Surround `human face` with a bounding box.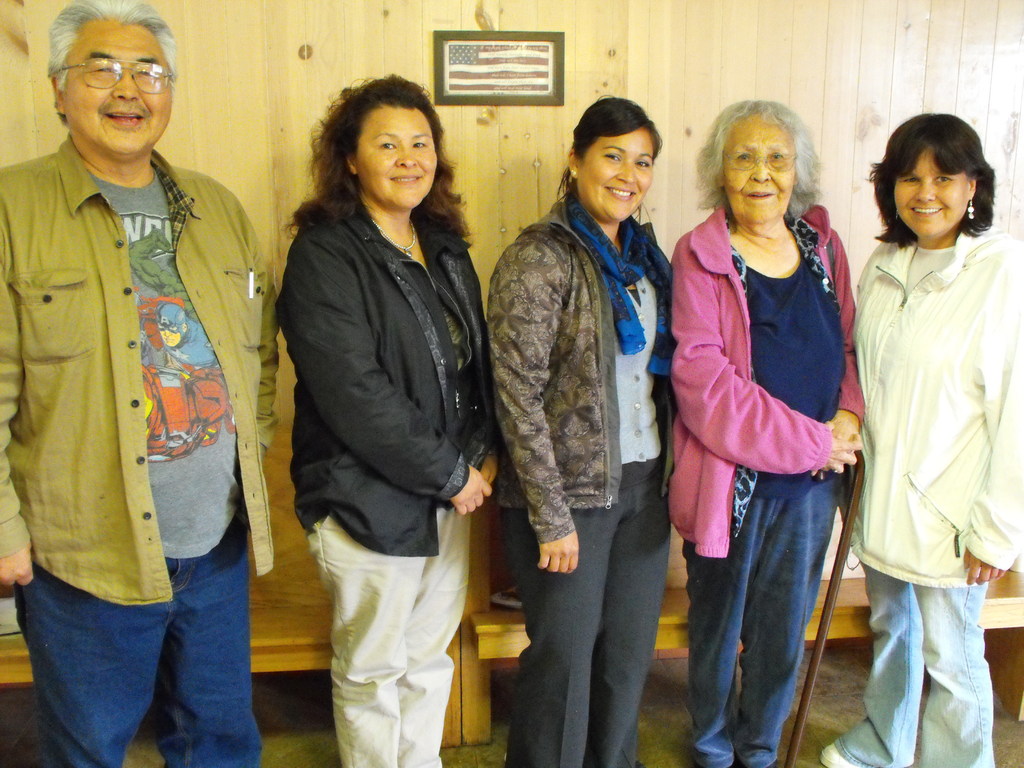
(left=355, top=104, right=444, bottom=208).
